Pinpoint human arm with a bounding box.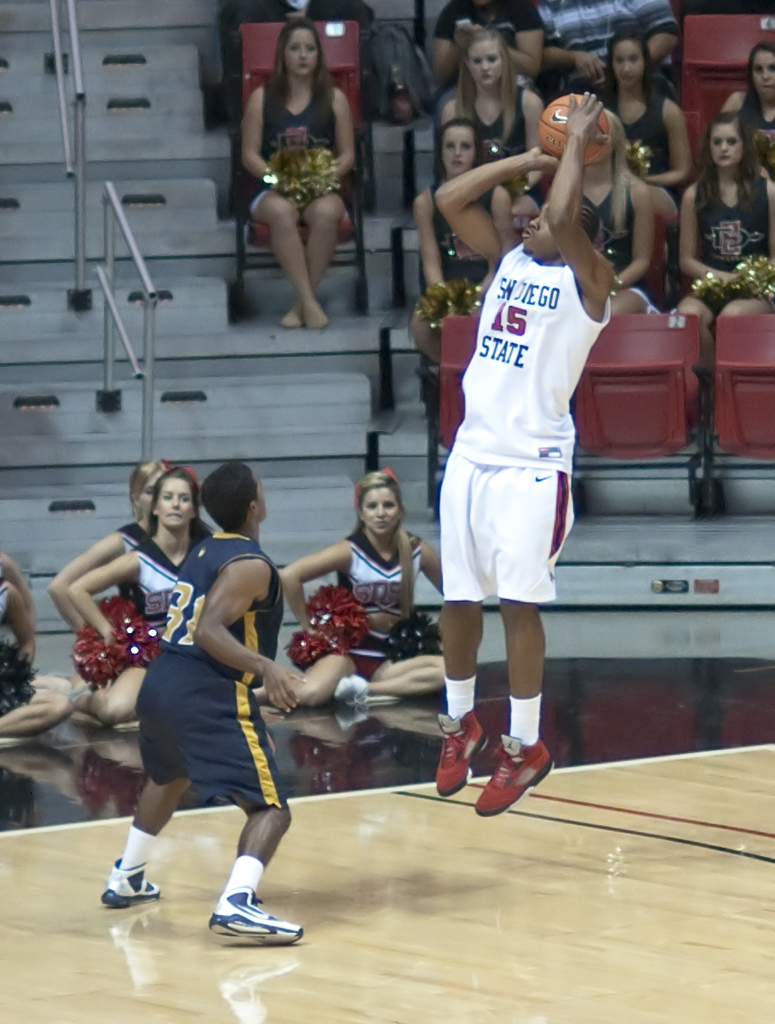
516,87,542,168.
